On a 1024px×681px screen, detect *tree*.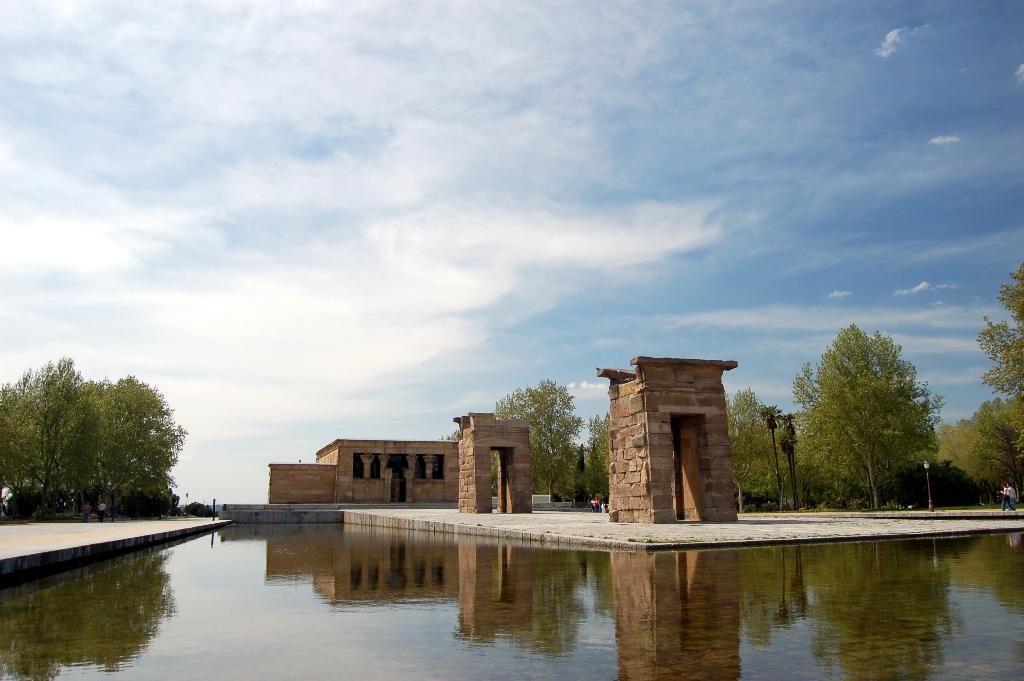
pyautogui.locateOnScreen(447, 377, 611, 501).
